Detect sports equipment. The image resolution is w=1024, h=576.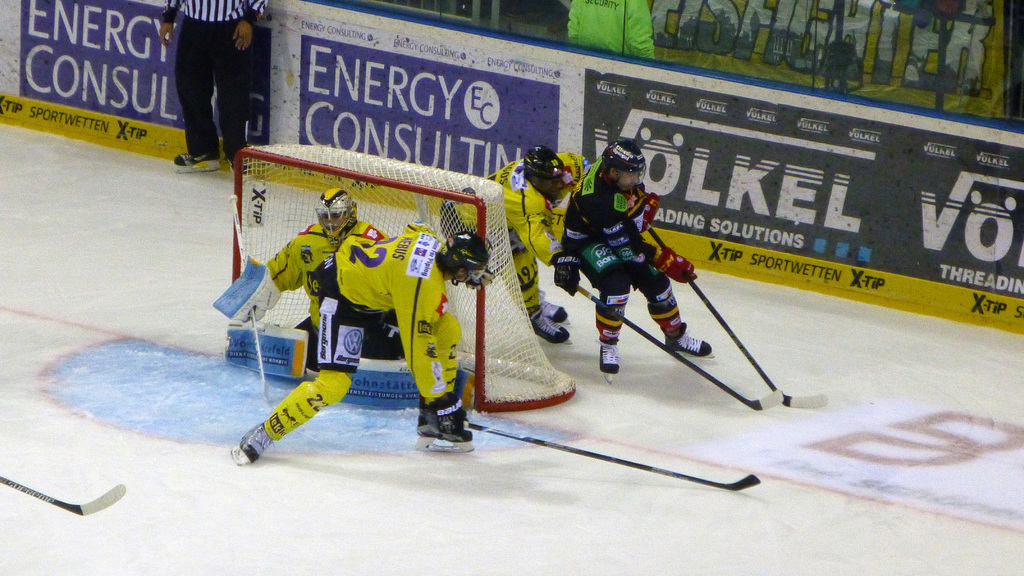
[651, 246, 698, 288].
